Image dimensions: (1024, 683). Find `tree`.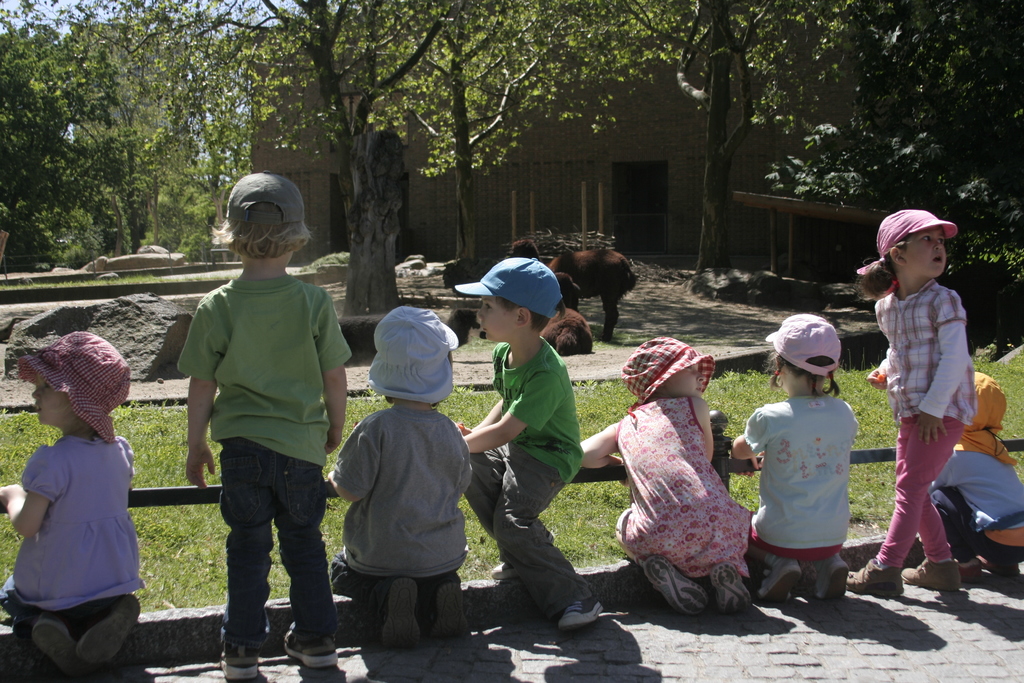
l=210, t=0, r=698, b=277.
